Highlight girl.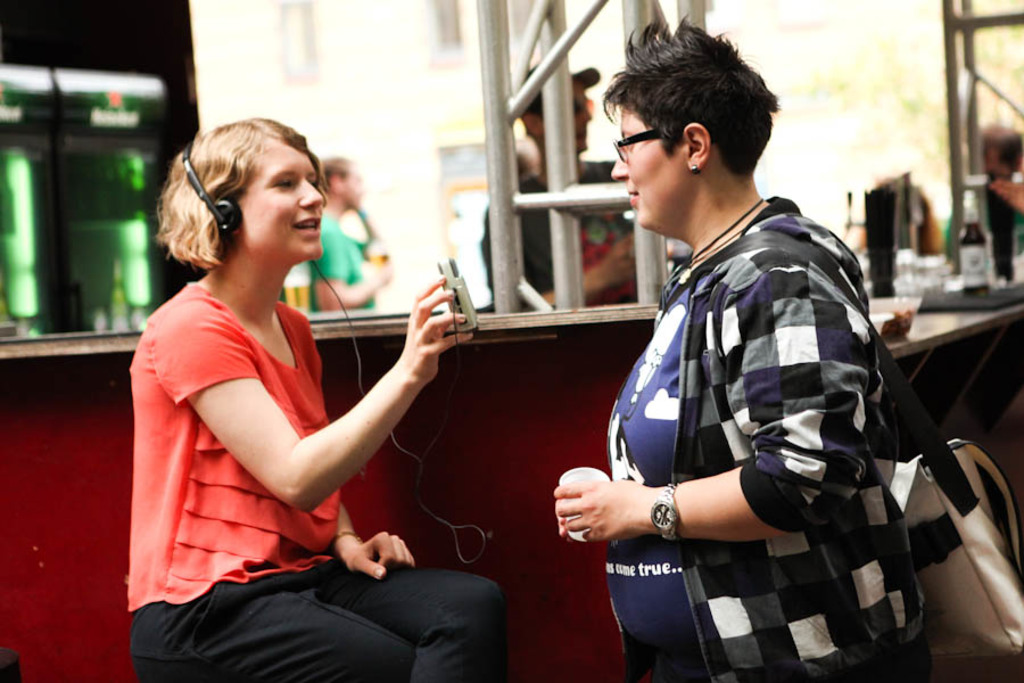
Highlighted region: detection(130, 113, 510, 681).
